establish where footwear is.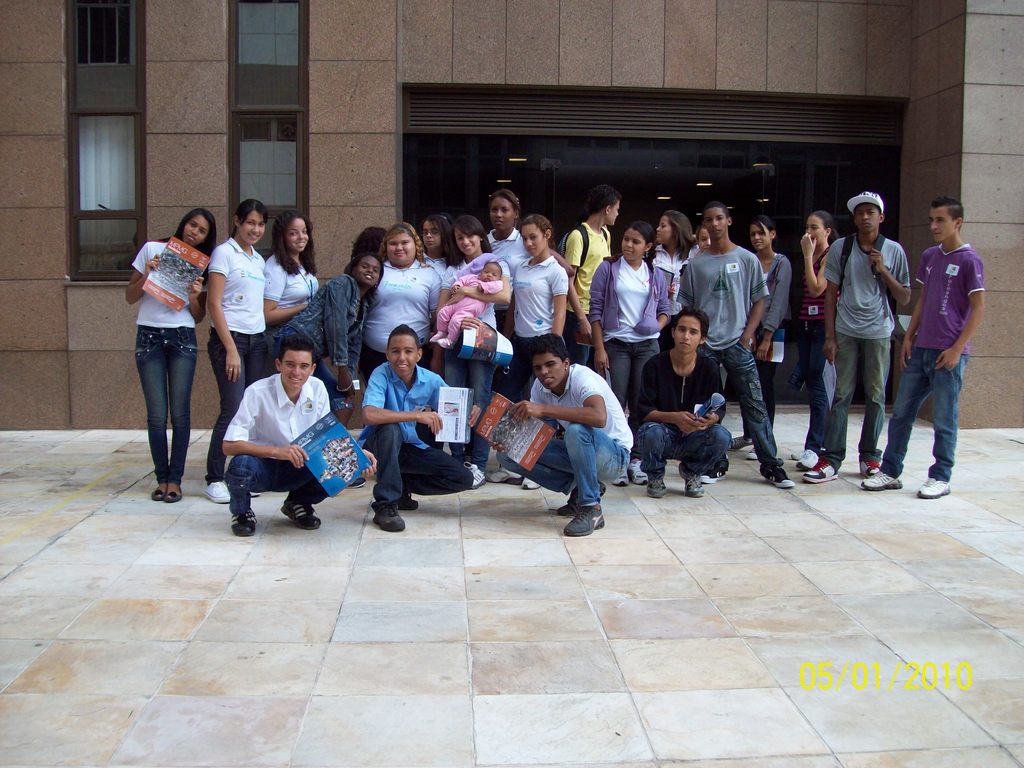
Established at BBox(918, 476, 949, 499).
